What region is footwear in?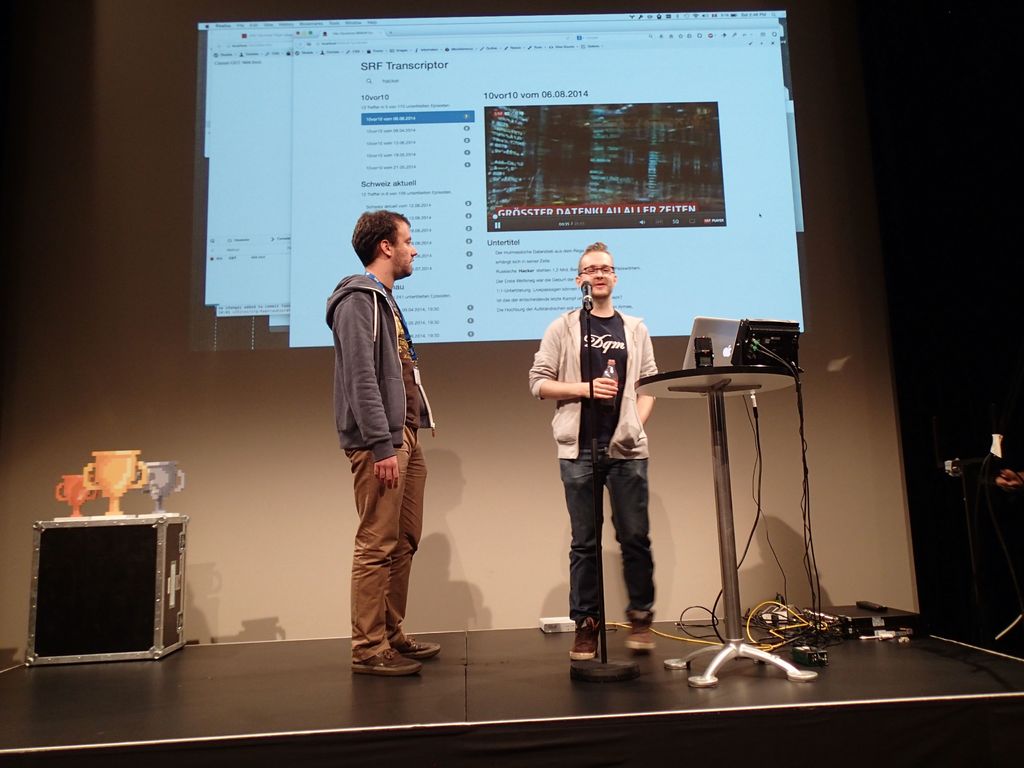
<bbox>566, 611, 602, 659</bbox>.
